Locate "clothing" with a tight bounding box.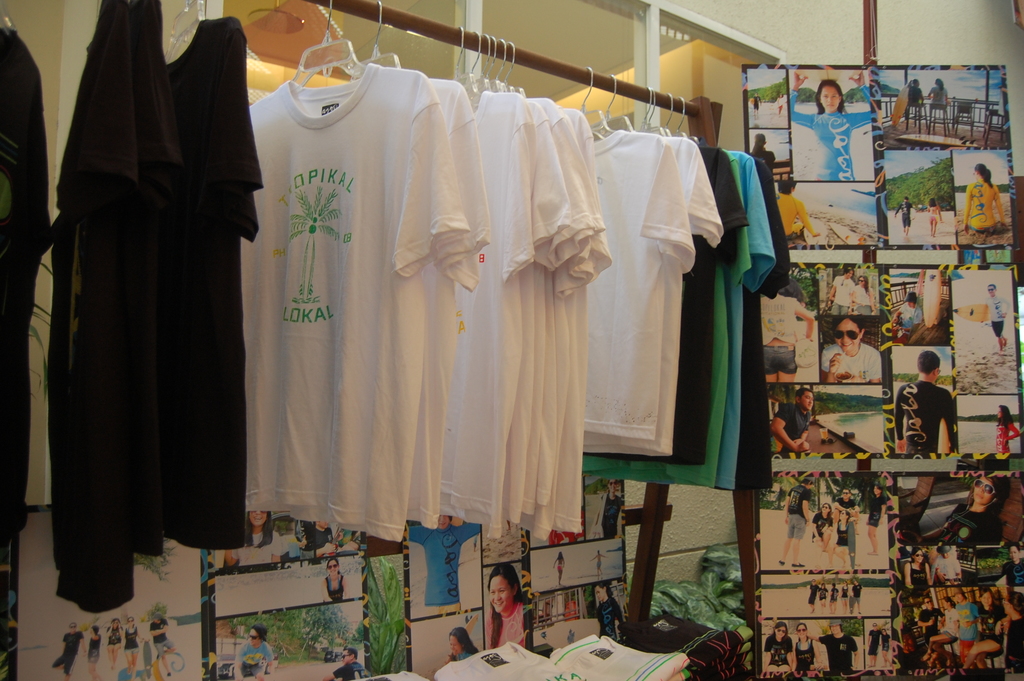
BBox(757, 295, 804, 373).
